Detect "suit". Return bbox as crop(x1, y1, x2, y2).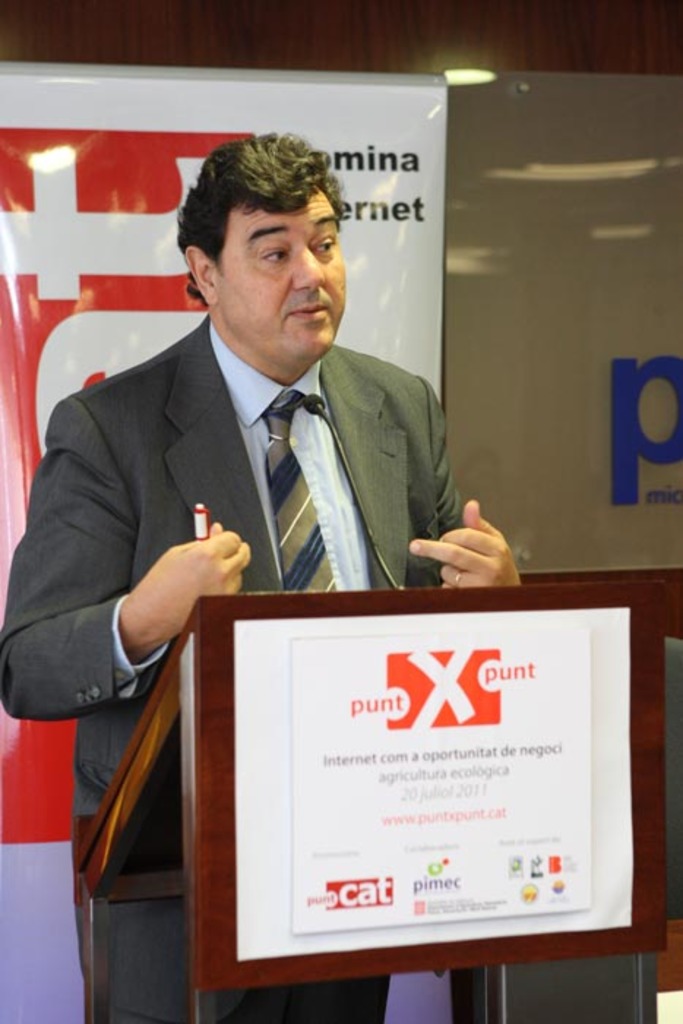
crop(4, 315, 490, 1023).
